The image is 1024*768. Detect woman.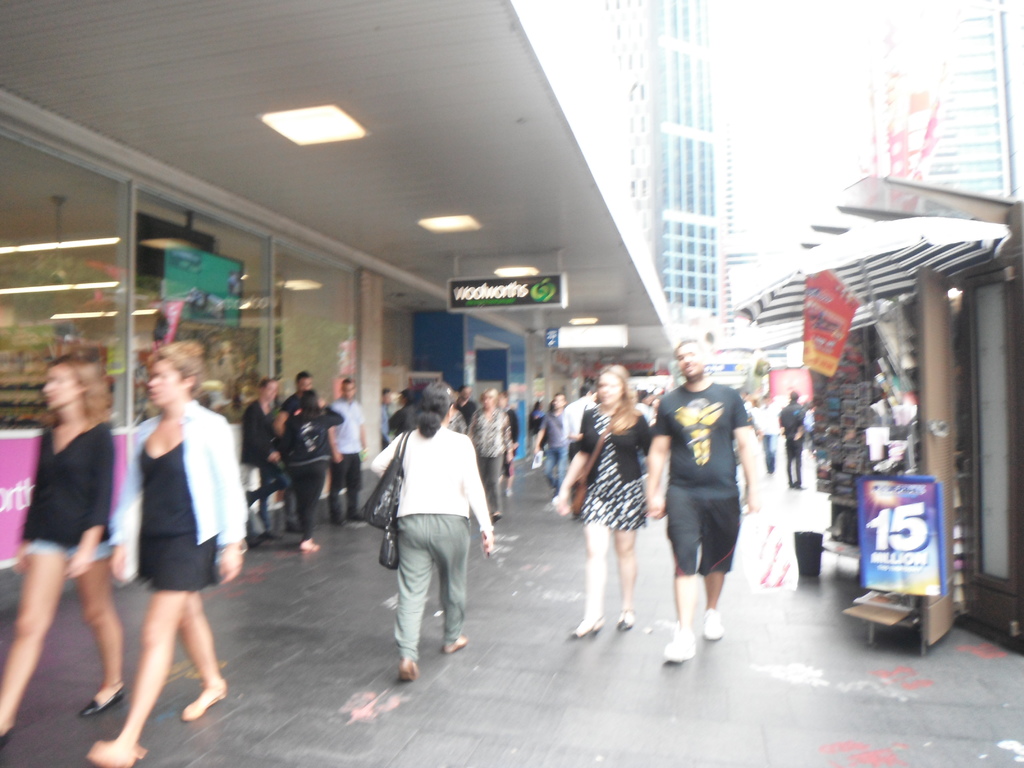
Detection: [371,383,495,680].
